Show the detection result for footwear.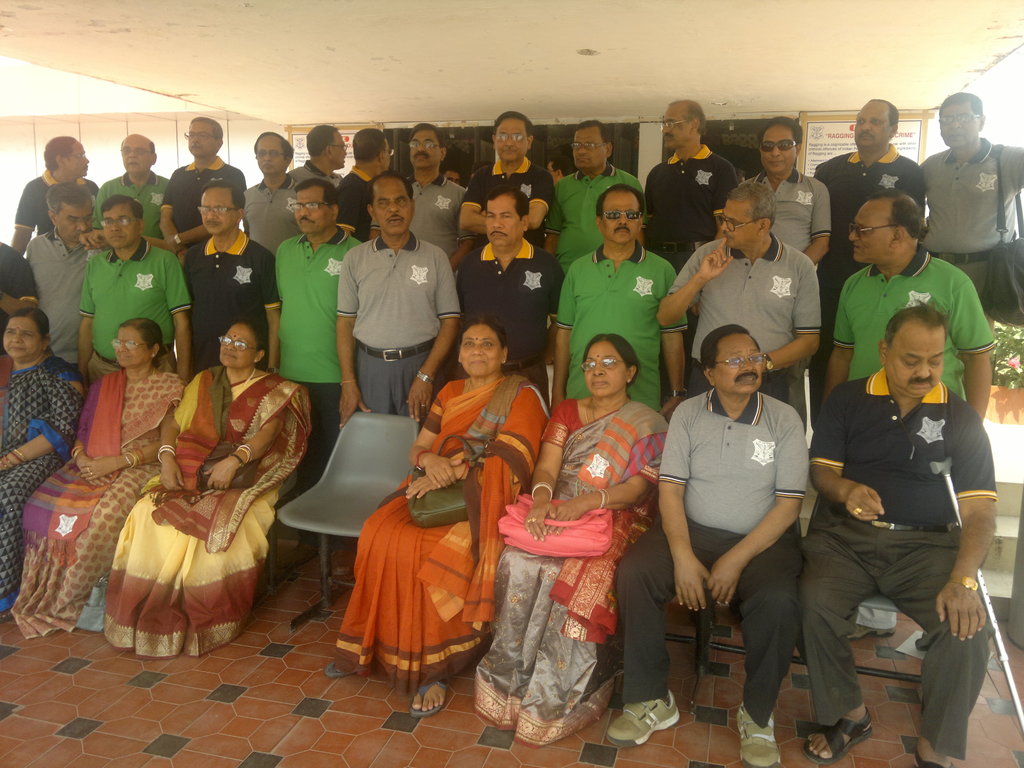
801,712,876,765.
